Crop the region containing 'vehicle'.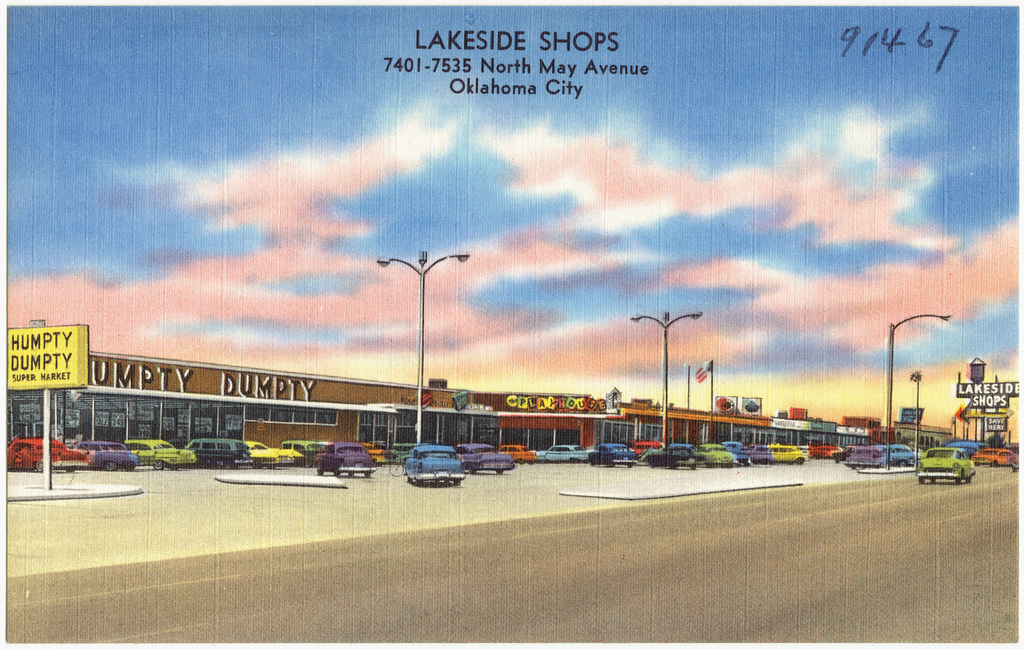
Crop region: [501,441,535,463].
